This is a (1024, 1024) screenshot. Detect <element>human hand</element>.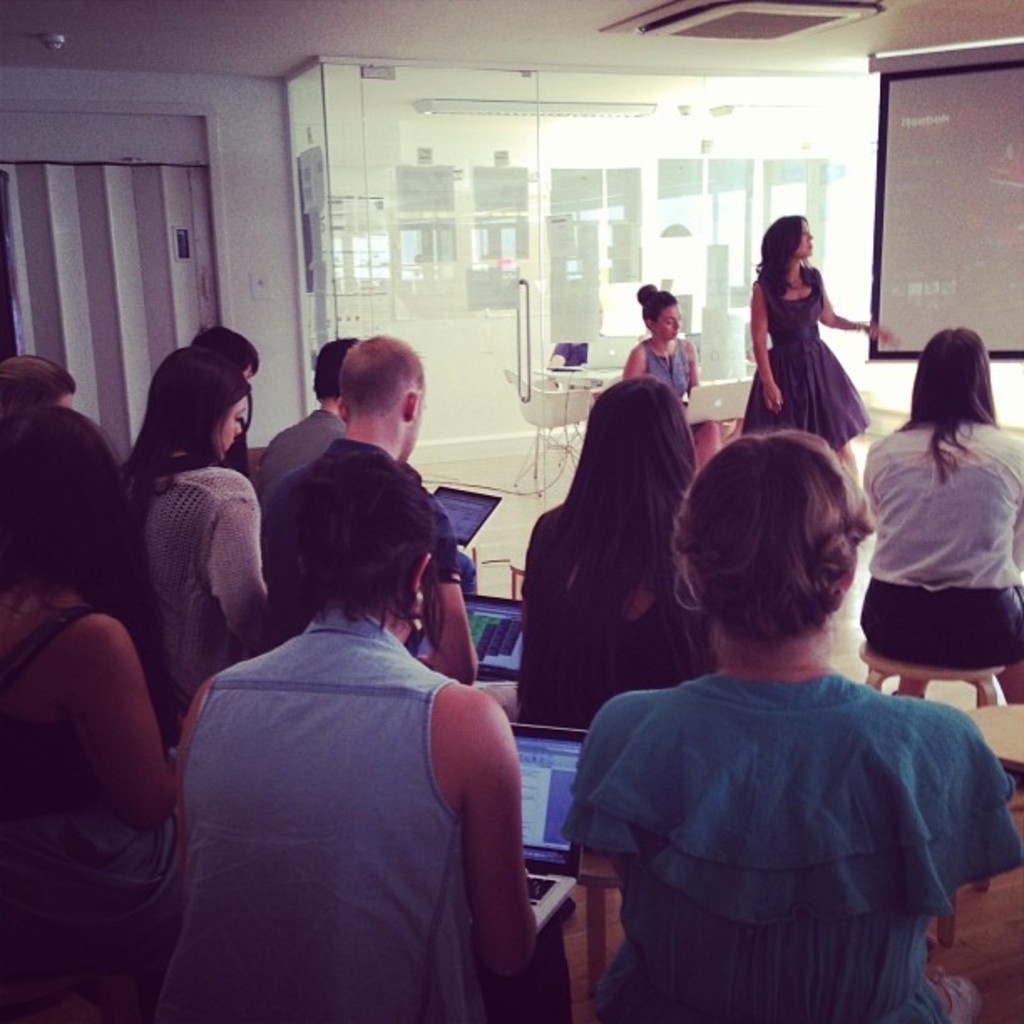
locate(761, 385, 780, 418).
